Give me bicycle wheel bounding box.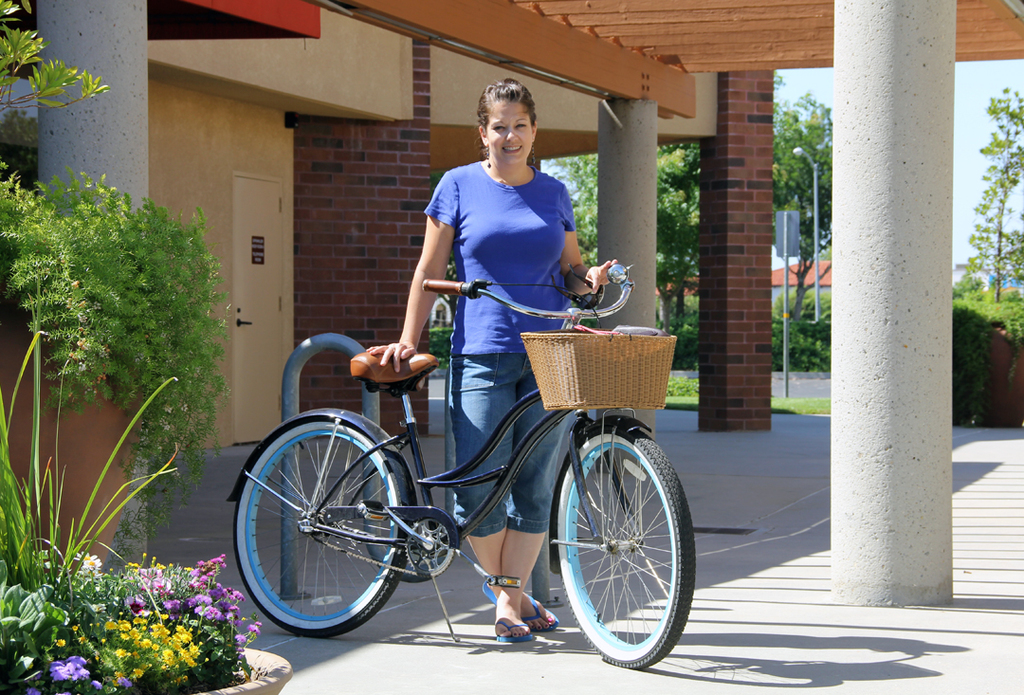
select_region(232, 414, 412, 638).
